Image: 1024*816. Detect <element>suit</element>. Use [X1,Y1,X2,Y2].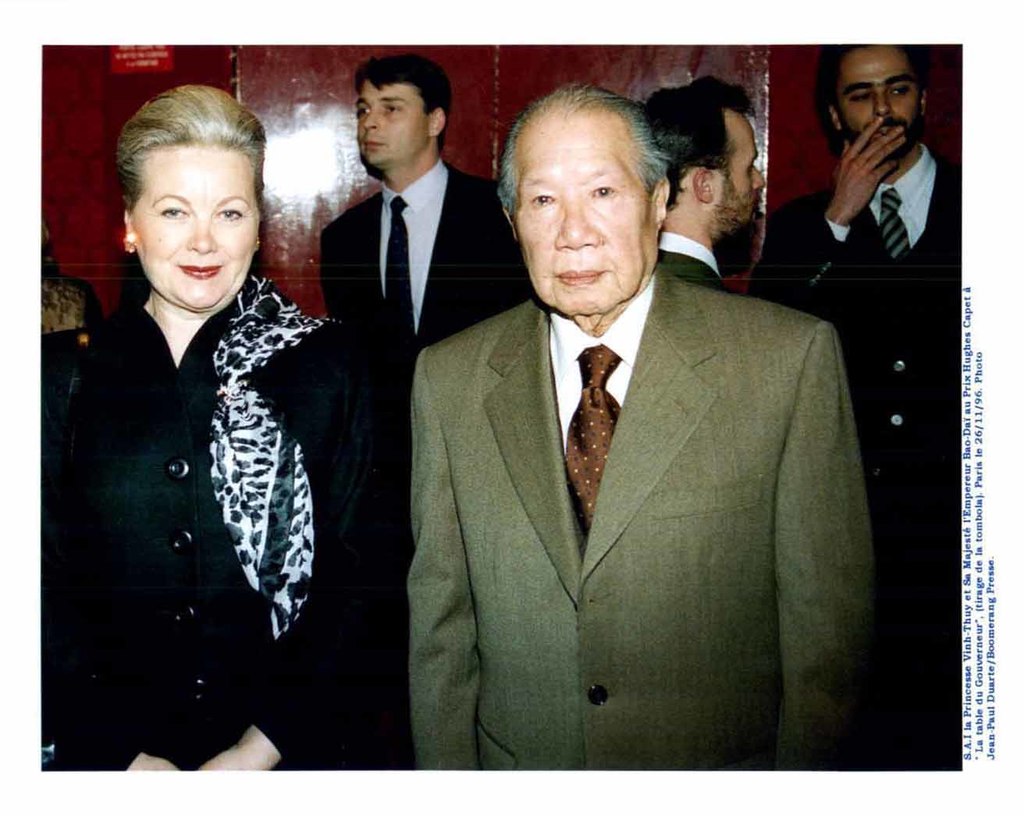
[657,231,729,294].
